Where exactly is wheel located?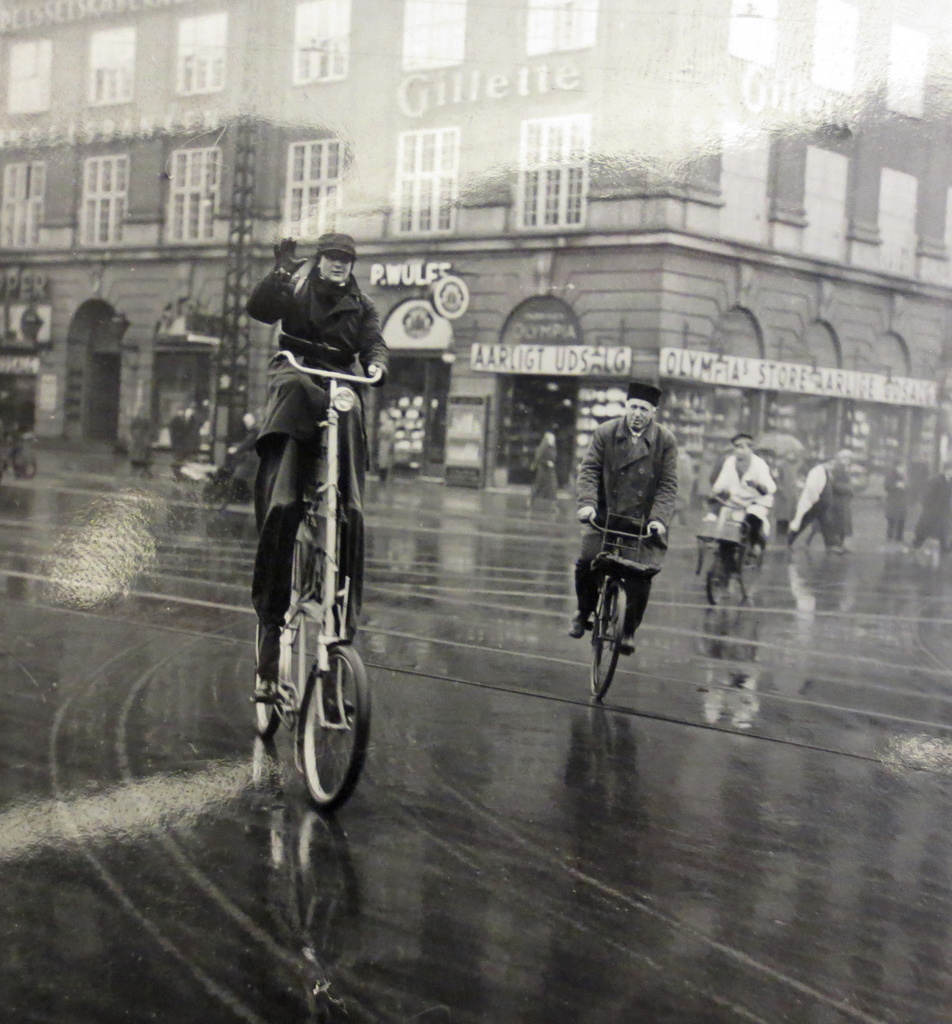
Its bounding box is (left=283, top=643, right=371, bottom=805).
